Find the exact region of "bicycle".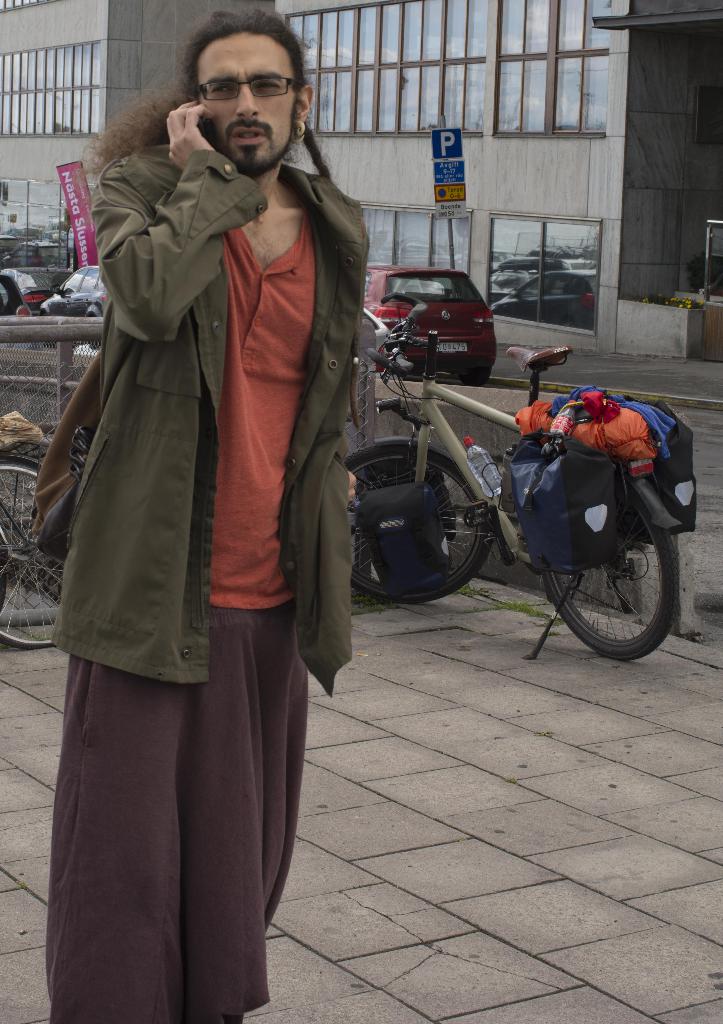
Exact region: Rect(326, 293, 717, 653).
